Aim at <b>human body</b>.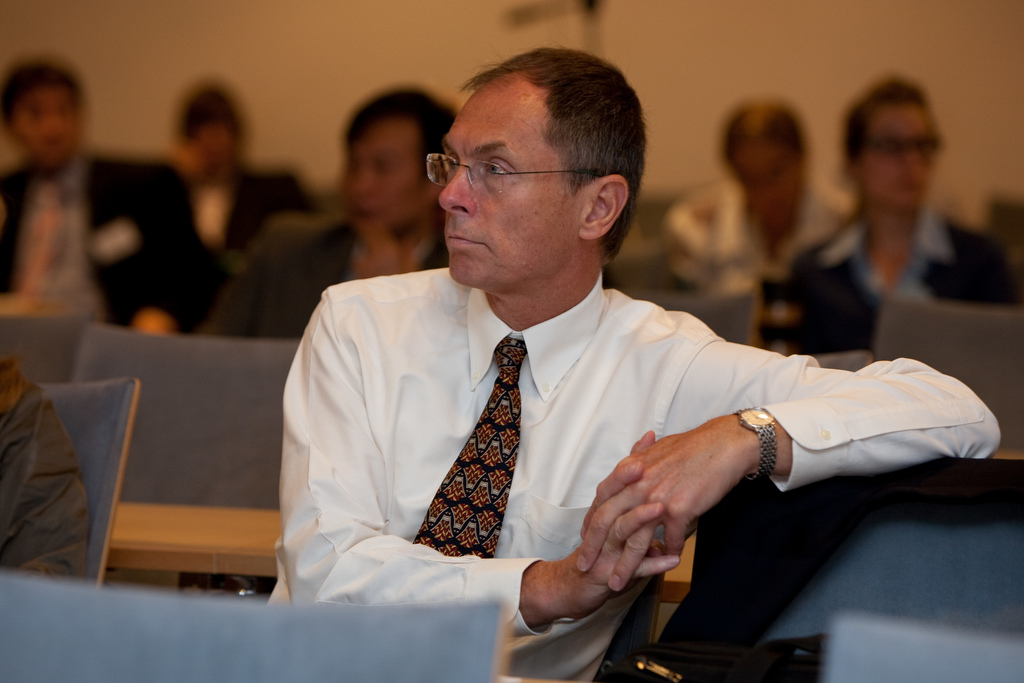
Aimed at detection(652, 103, 1009, 682).
